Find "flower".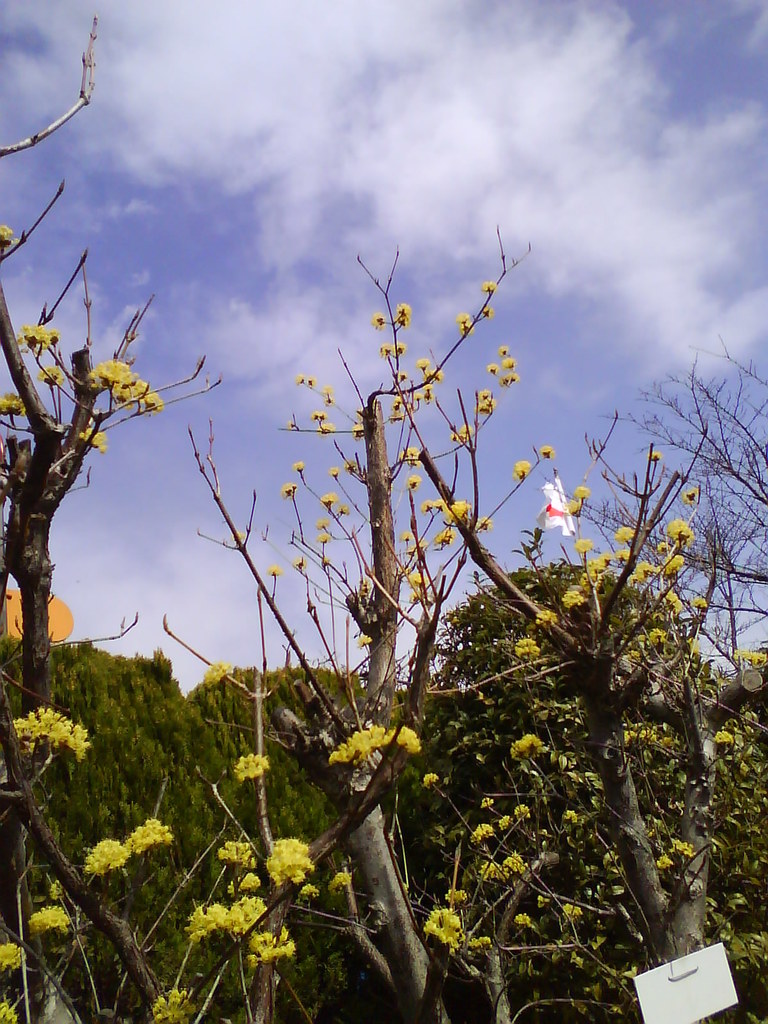
(left=484, top=362, right=499, bottom=376).
